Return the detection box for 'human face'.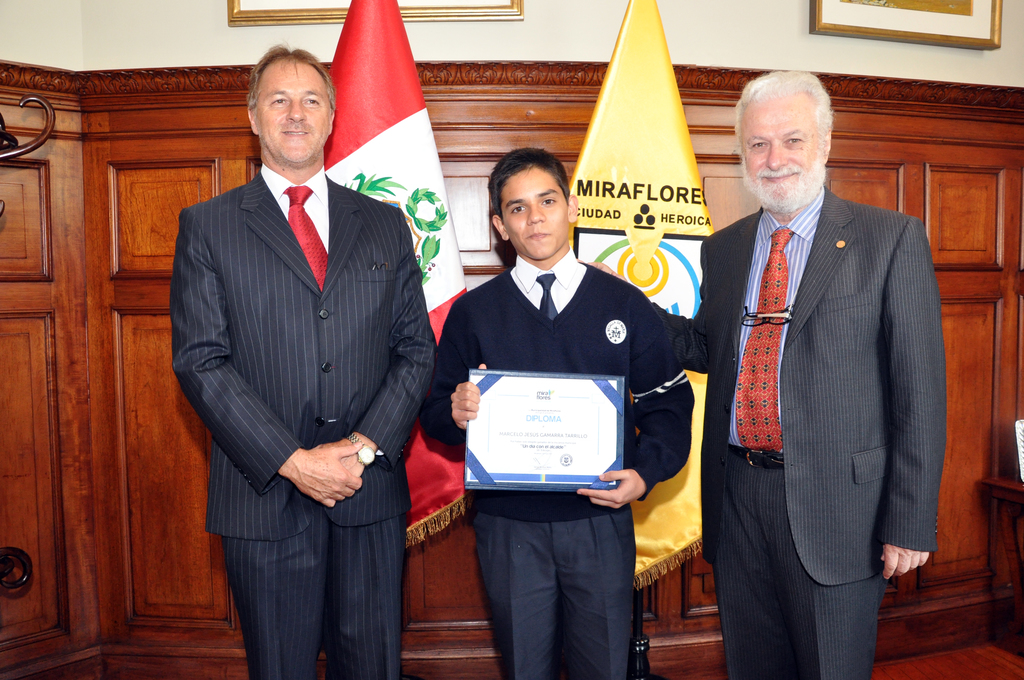
502/170/566/257.
